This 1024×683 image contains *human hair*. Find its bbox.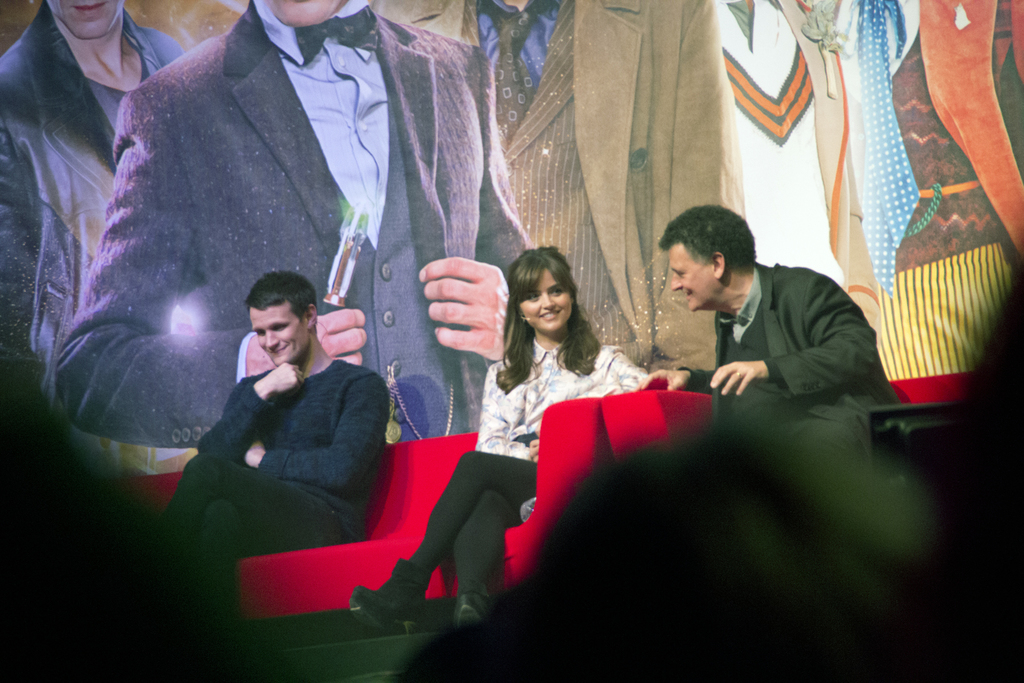
(667, 205, 767, 303).
